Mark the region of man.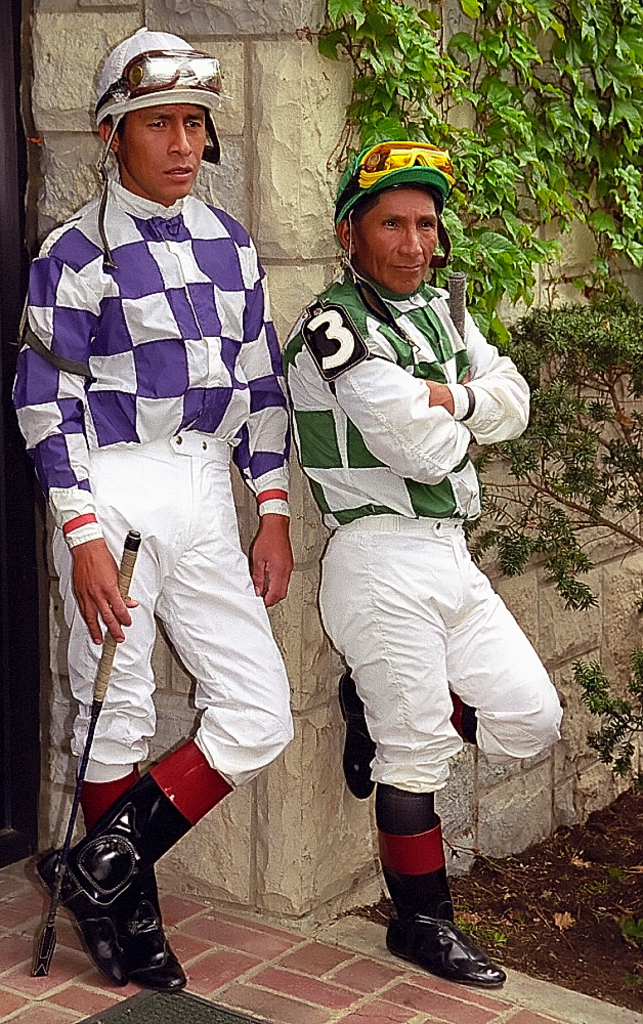
Region: box(28, 50, 308, 978).
